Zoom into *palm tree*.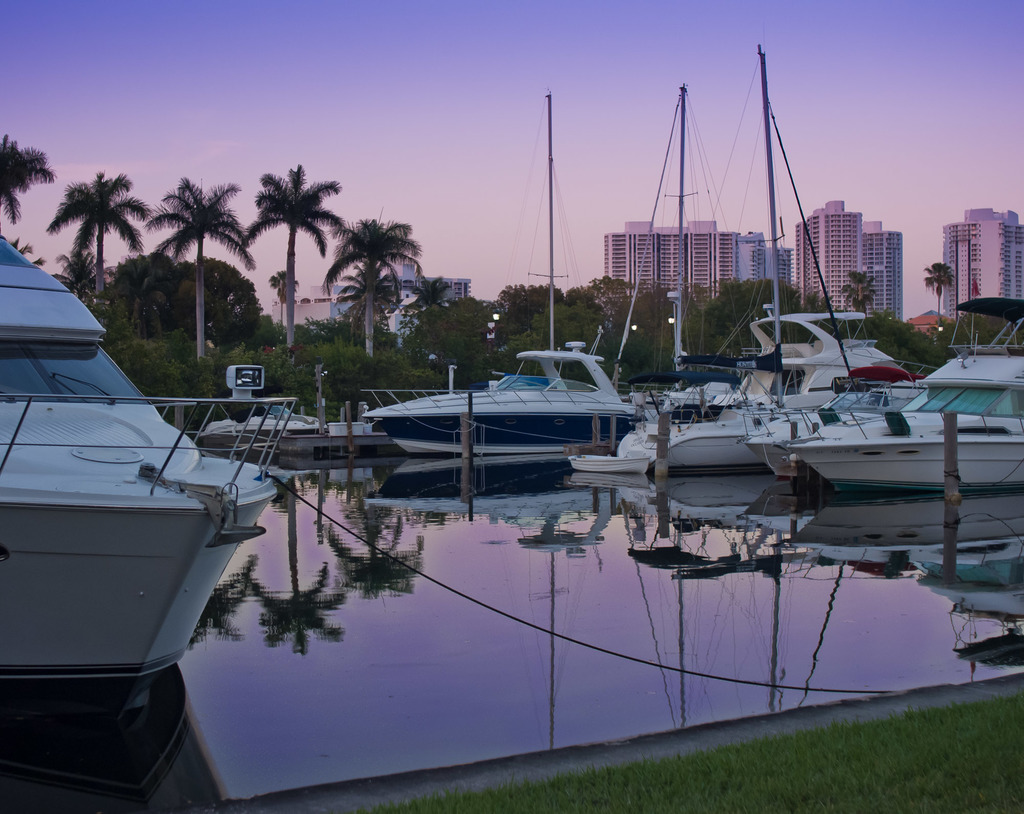
Zoom target: detection(42, 173, 133, 278).
